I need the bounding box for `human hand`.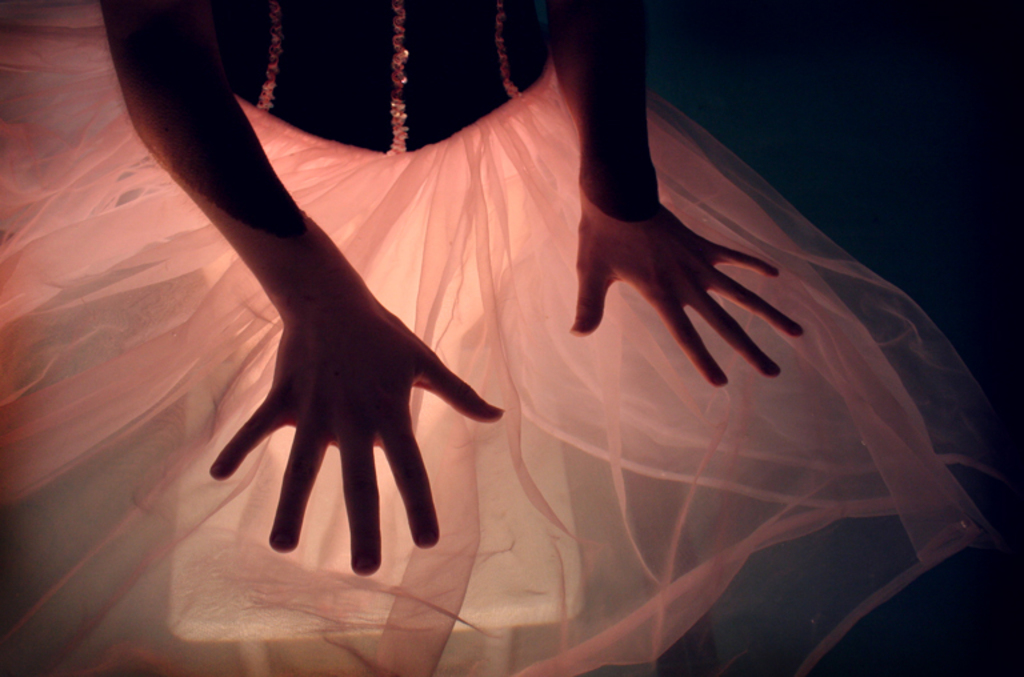
Here it is: Rect(207, 297, 507, 573).
